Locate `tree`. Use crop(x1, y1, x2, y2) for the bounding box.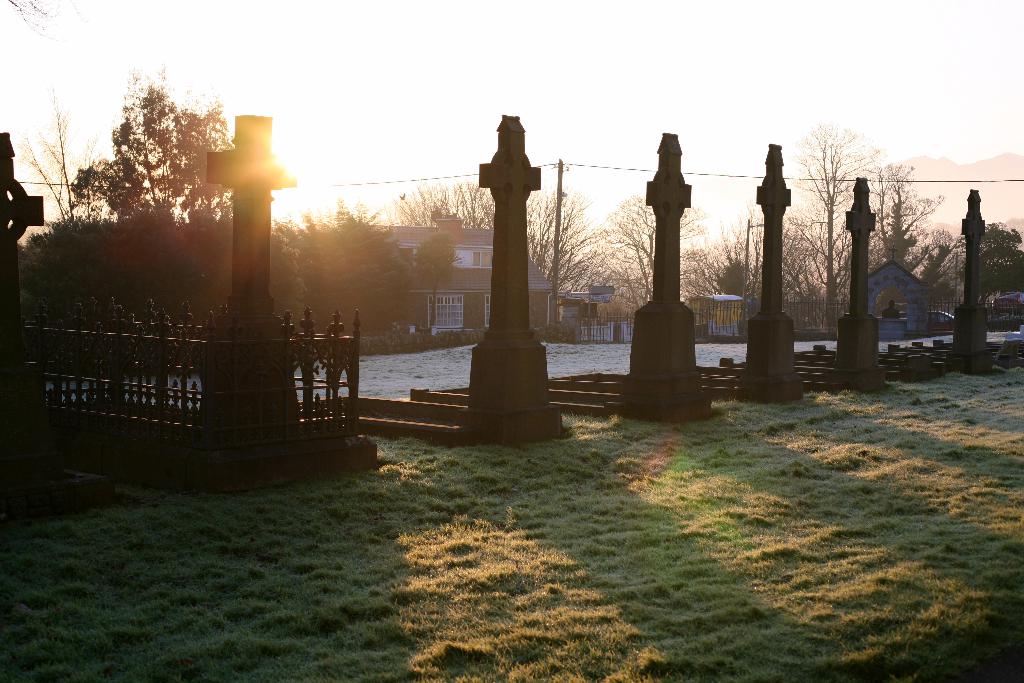
crop(525, 183, 609, 298).
